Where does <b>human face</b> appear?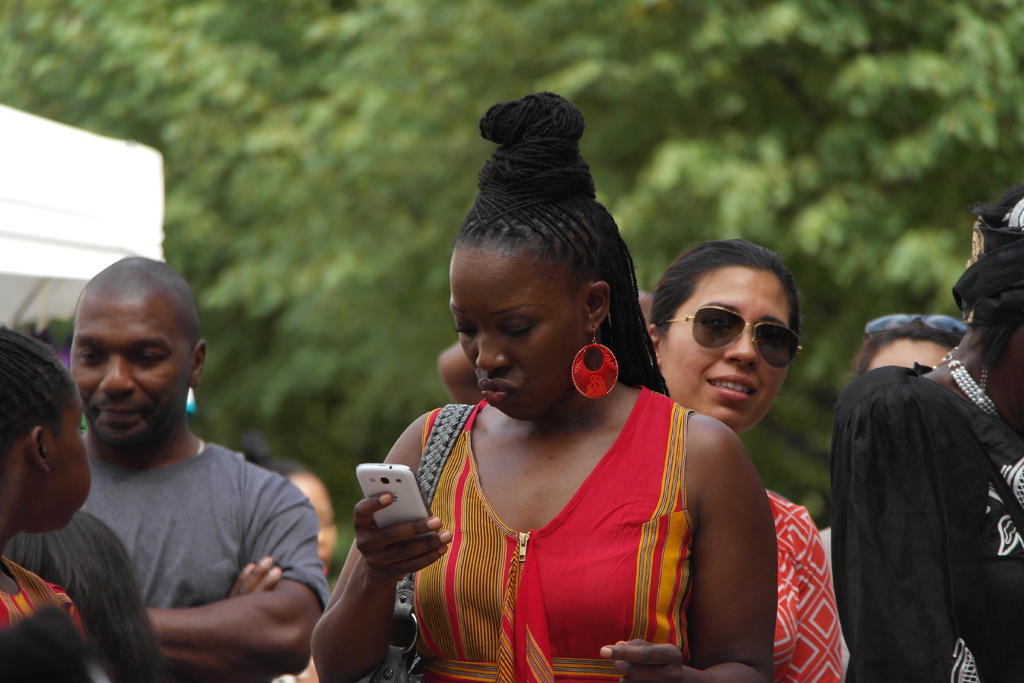
Appears at (448, 241, 589, 422).
